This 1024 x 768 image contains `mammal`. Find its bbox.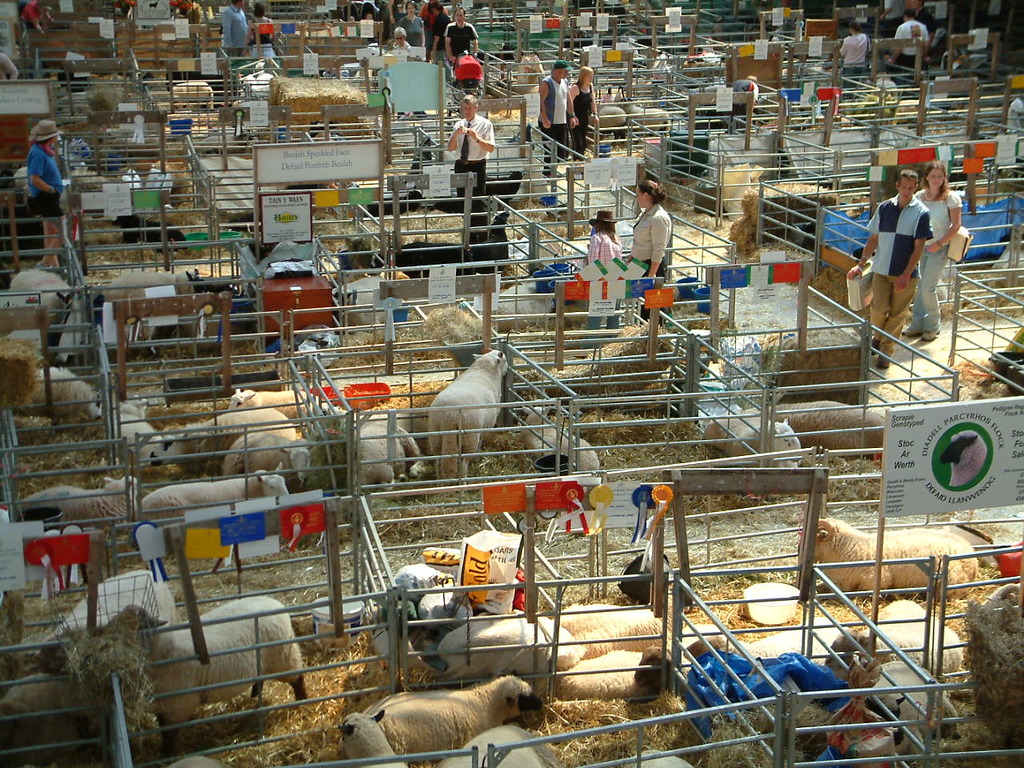
crop(381, 190, 422, 218).
